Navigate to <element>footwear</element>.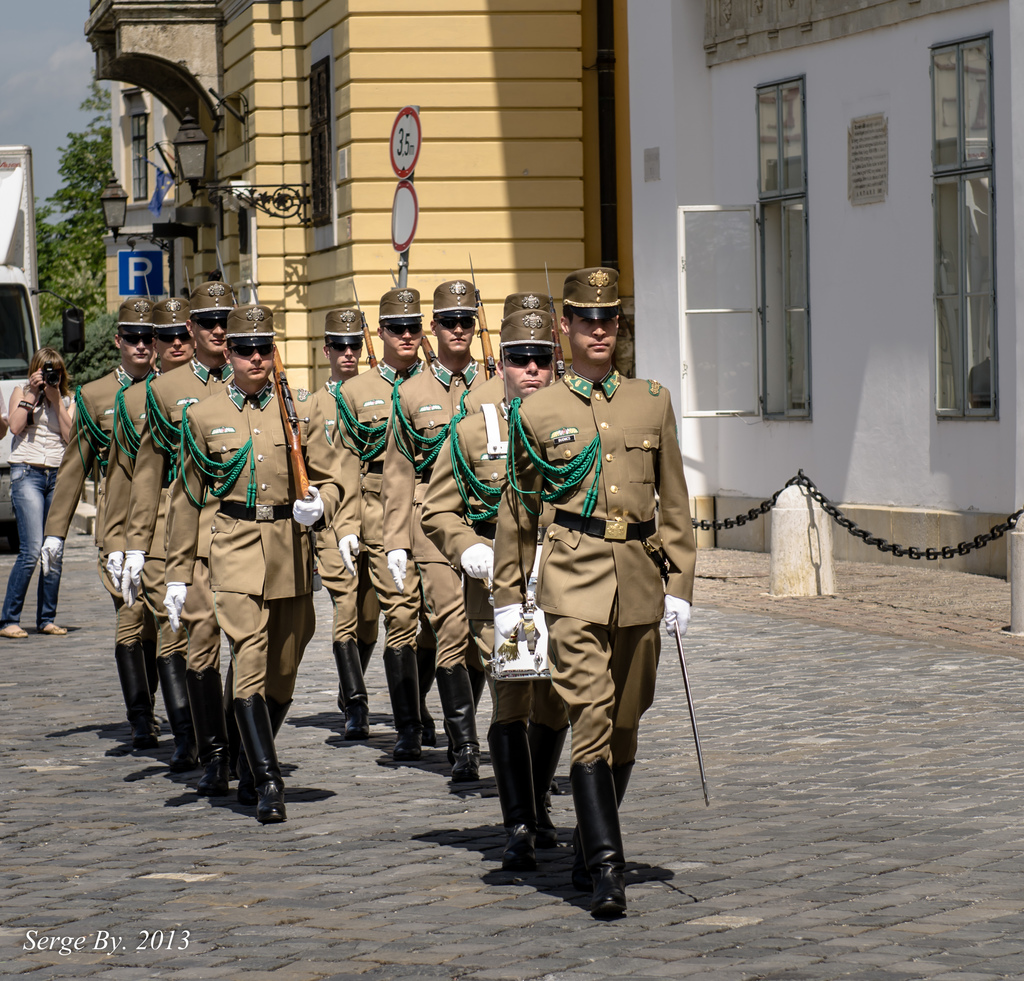
Navigation target: <box>336,635,378,712</box>.
